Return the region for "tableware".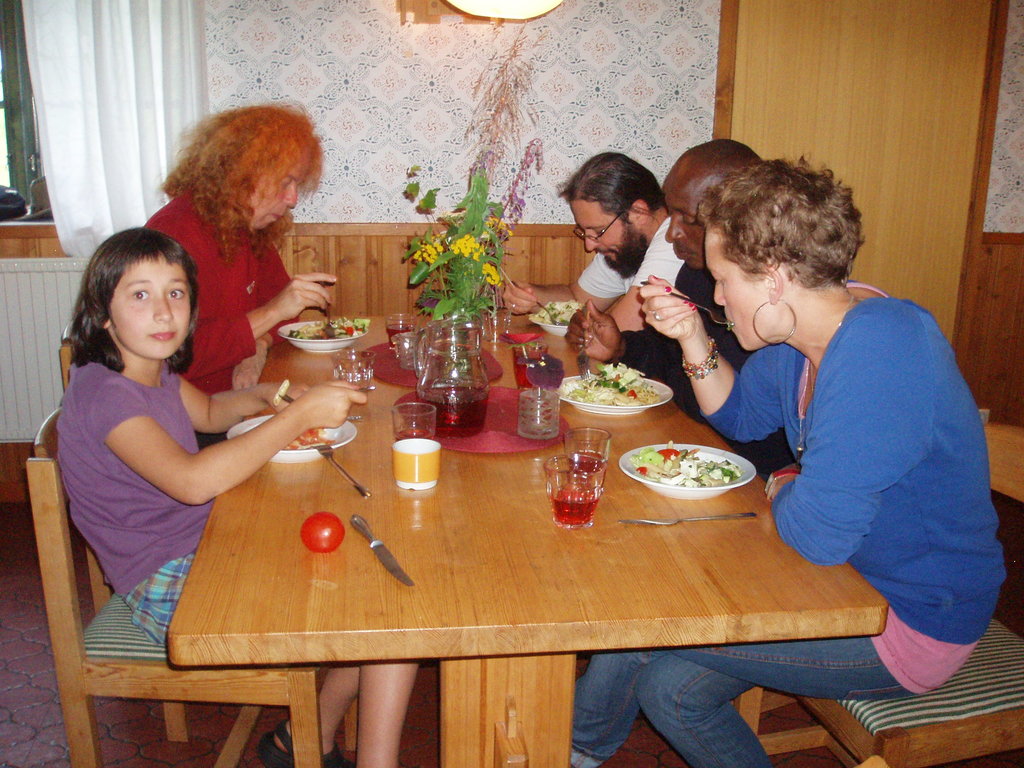
bbox=[333, 348, 376, 390].
